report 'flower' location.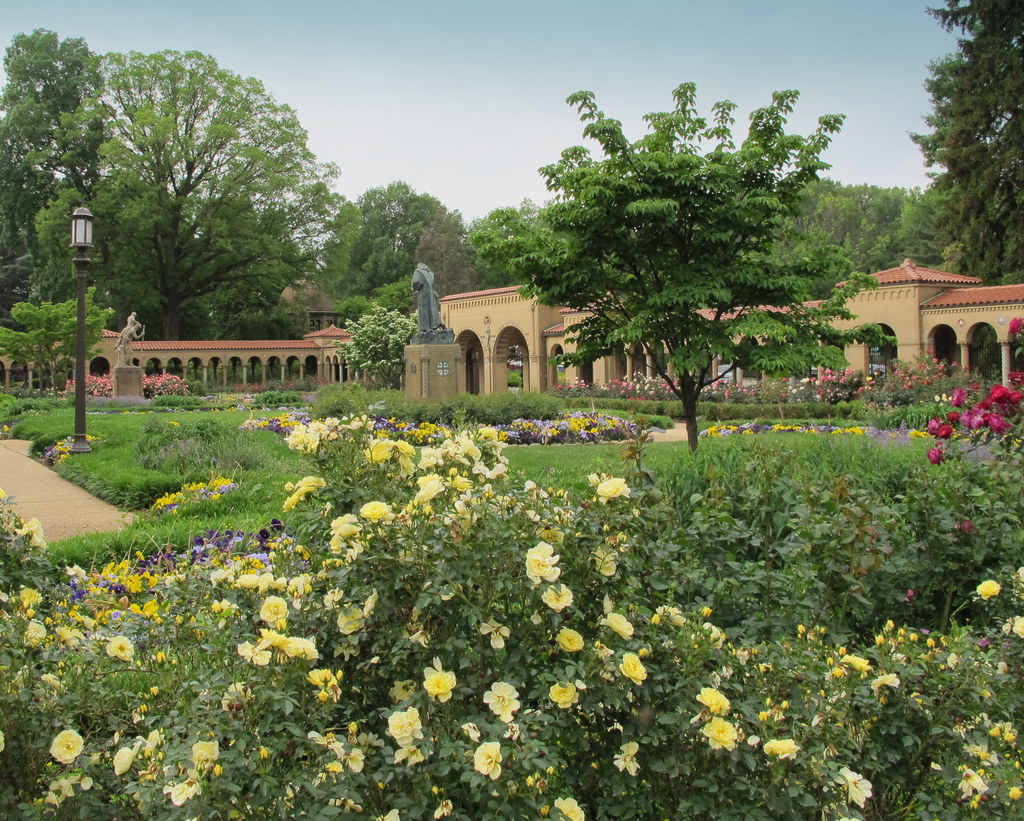
Report: x1=842, y1=653, x2=872, y2=678.
